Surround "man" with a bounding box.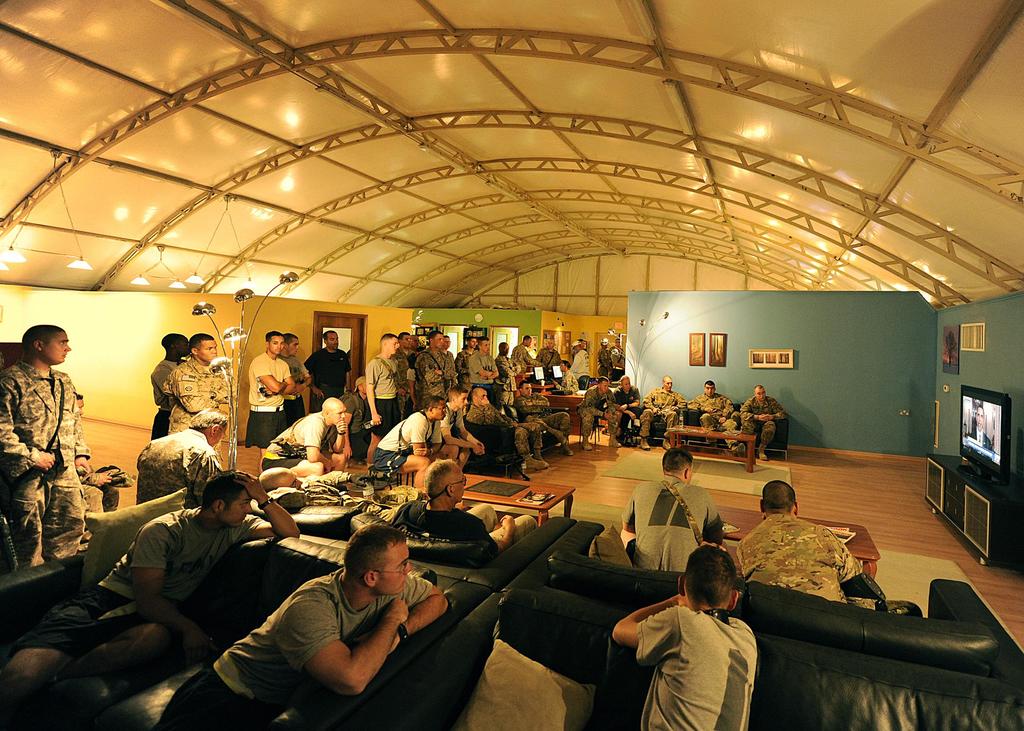
596:335:613:370.
